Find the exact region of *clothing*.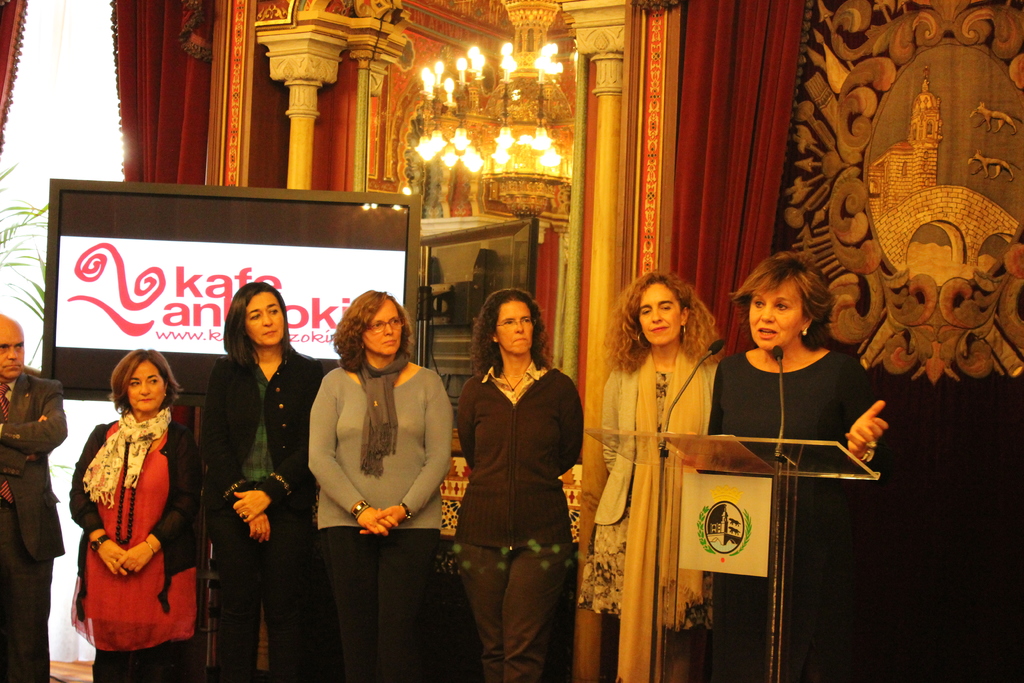
Exact region: [x1=301, y1=361, x2=484, y2=682].
